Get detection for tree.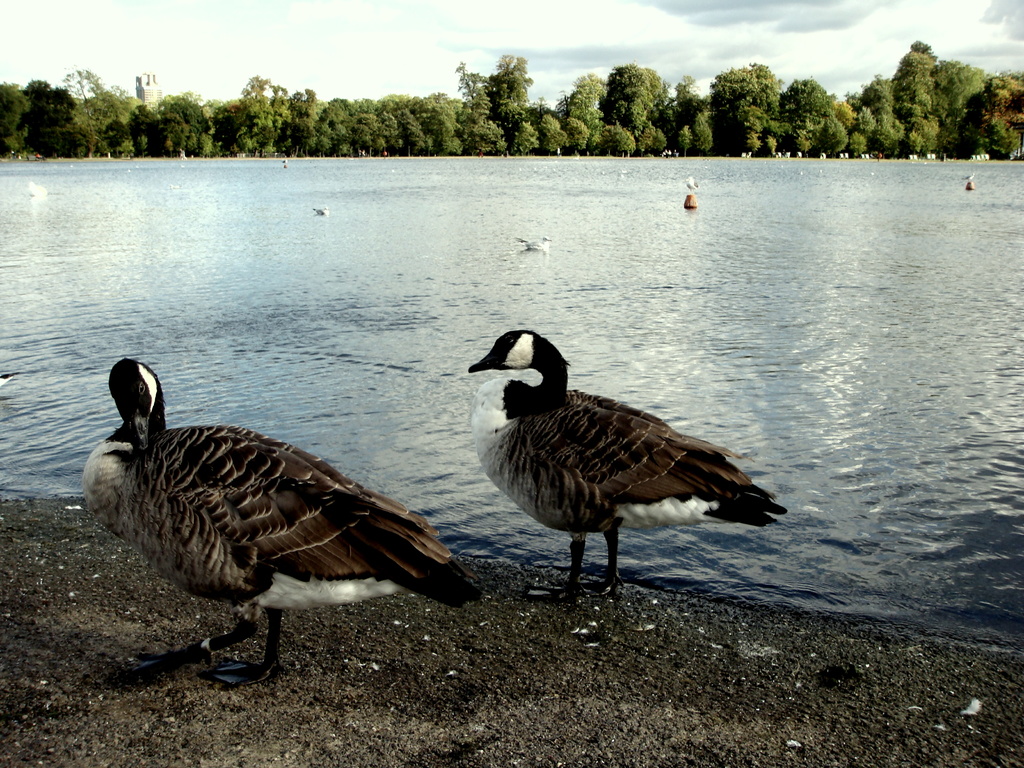
Detection: <bbox>589, 120, 605, 154</bbox>.
